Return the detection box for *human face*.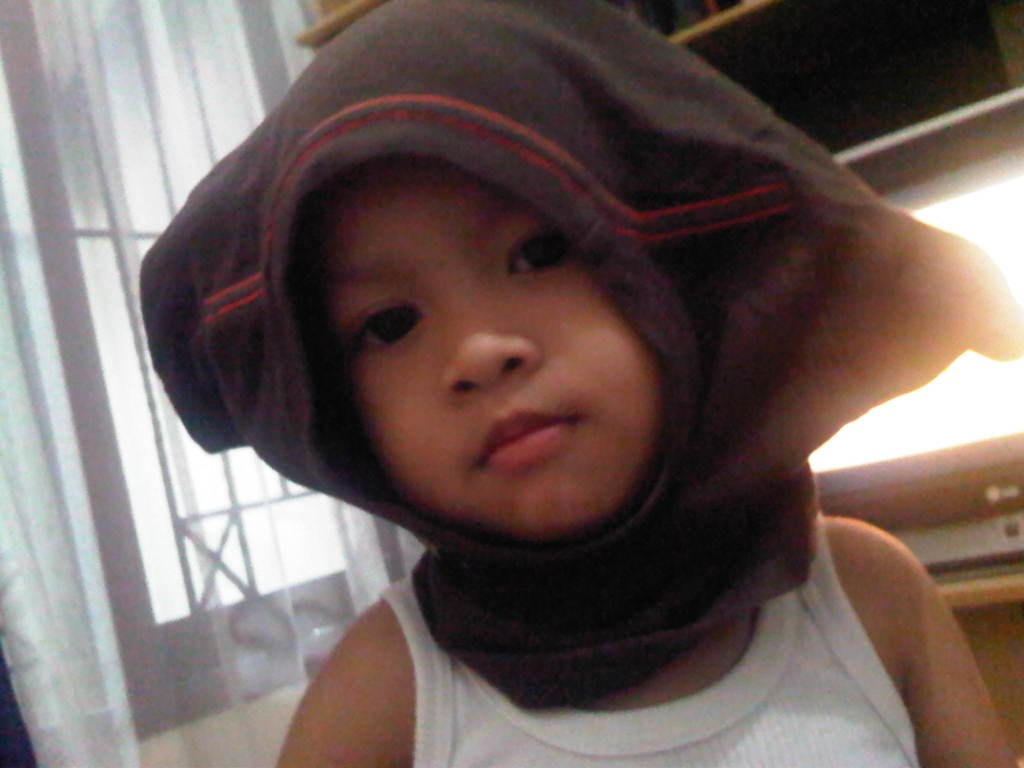
region(320, 164, 666, 545).
